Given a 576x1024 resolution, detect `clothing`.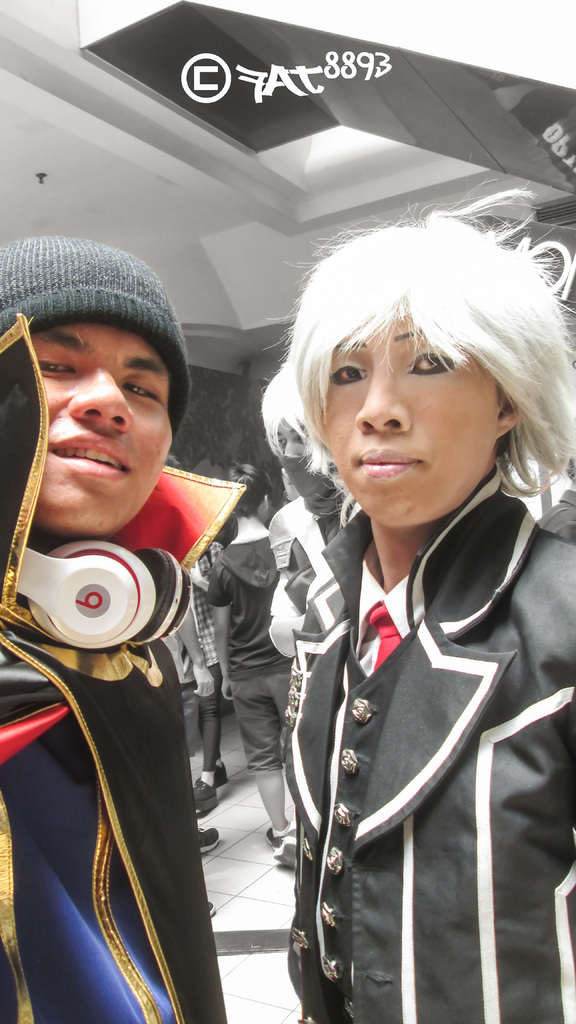
crop(273, 490, 350, 594).
